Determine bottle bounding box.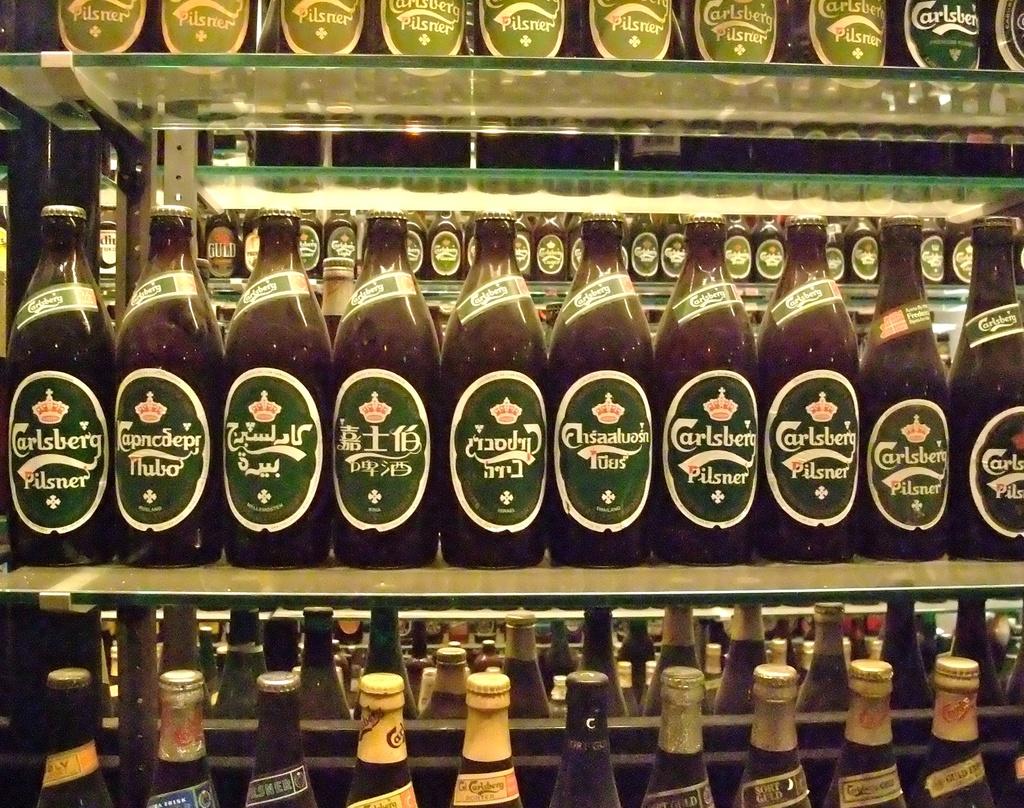
Determined: x1=751, y1=213, x2=787, y2=284.
